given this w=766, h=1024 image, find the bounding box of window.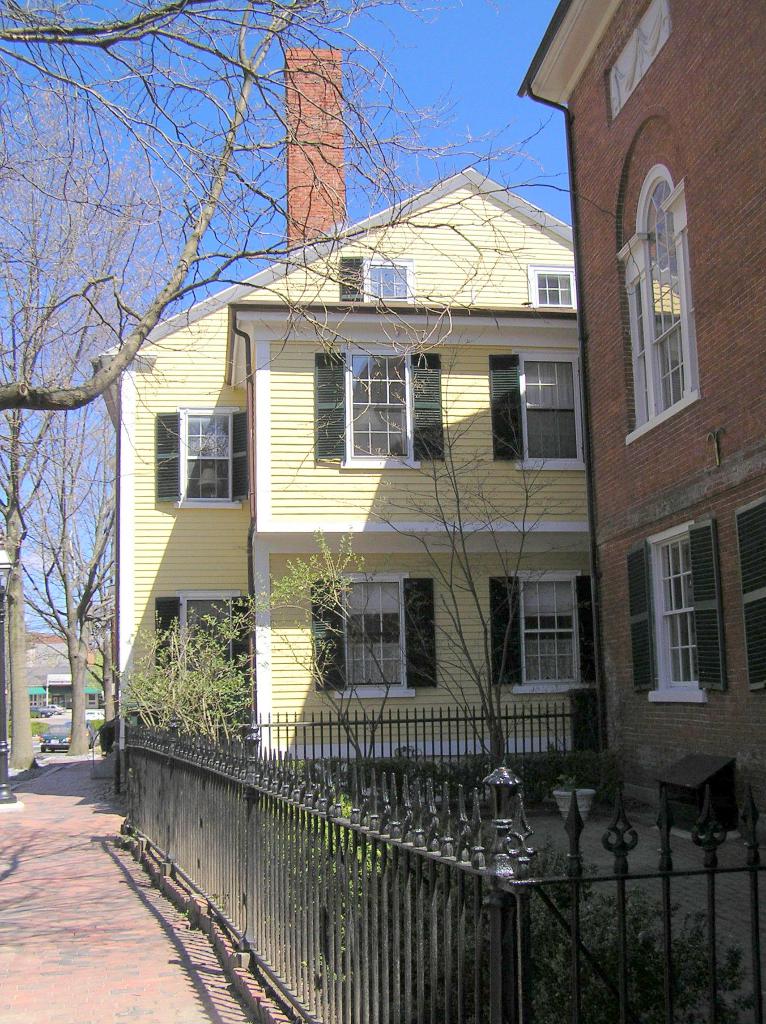
[x1=316, y1=345, x2=451, y2=469].
